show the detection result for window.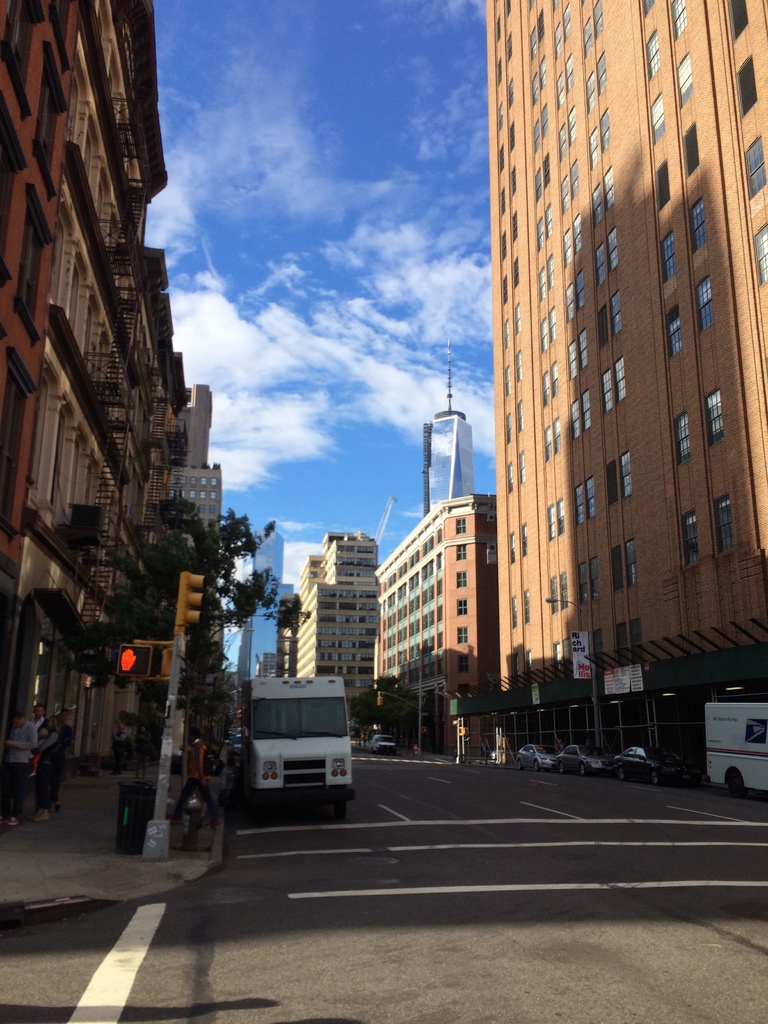
crop(575, 331, 589, 378).
